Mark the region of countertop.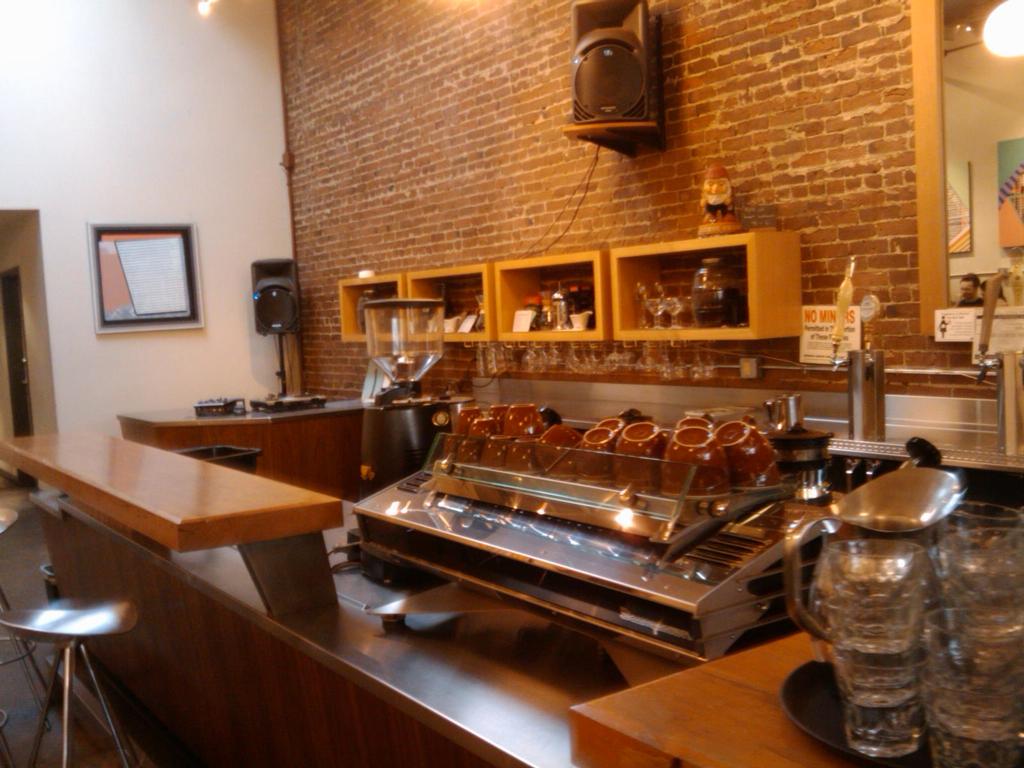
Region: detection(1, 428, 344, 555).
